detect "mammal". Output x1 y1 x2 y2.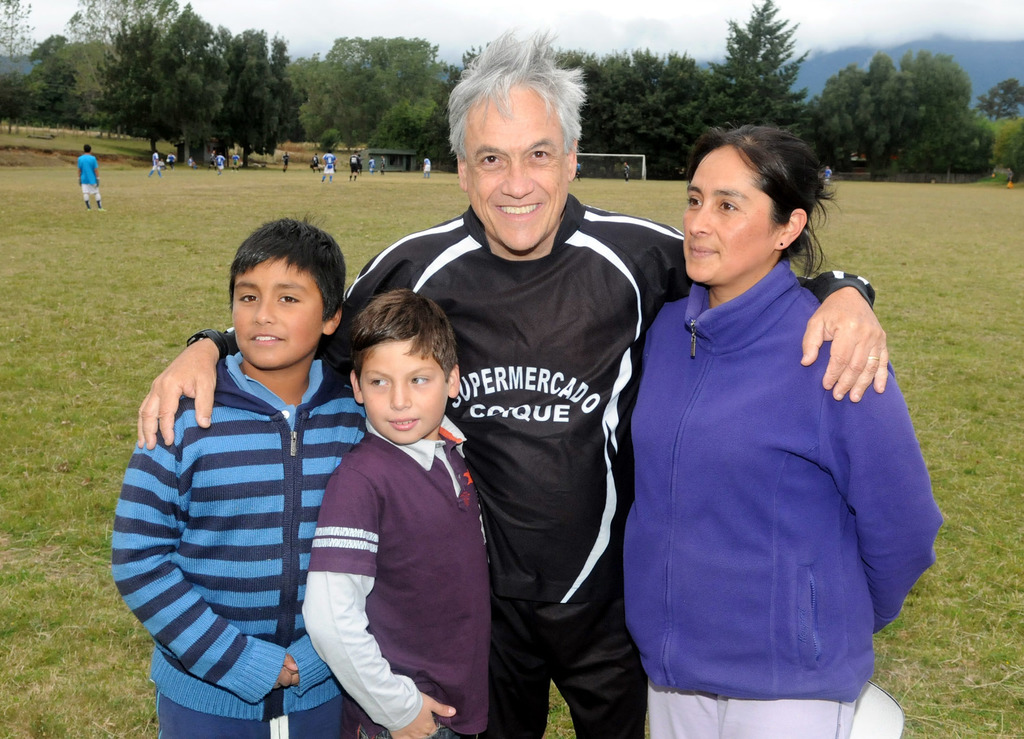
111 218 365 711.
